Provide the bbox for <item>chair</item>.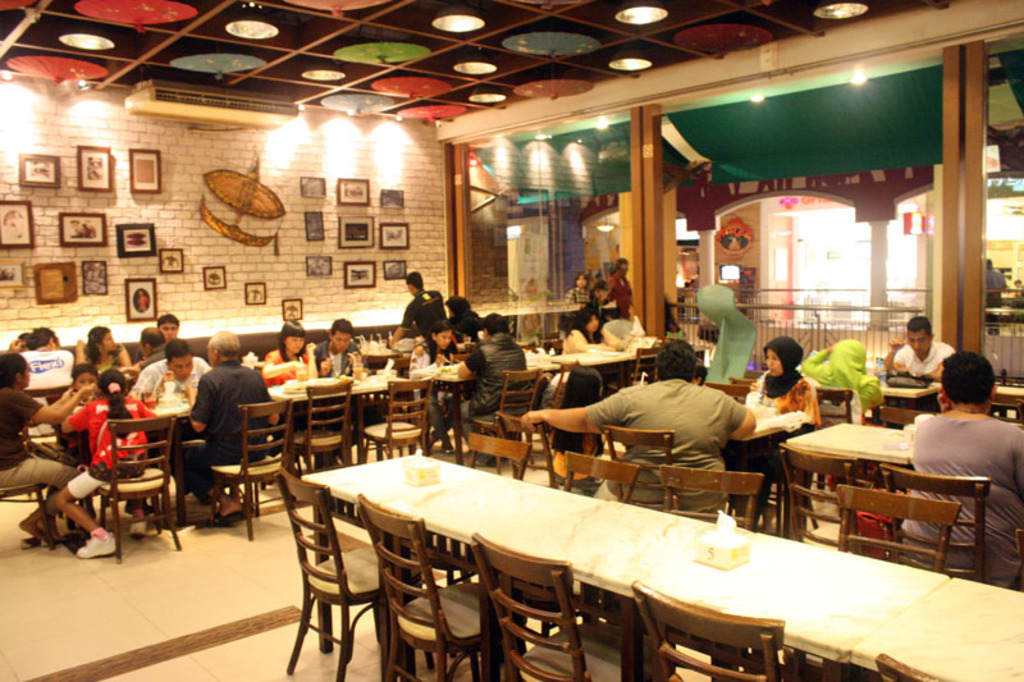
<box>858,464,1000,592</box>.
